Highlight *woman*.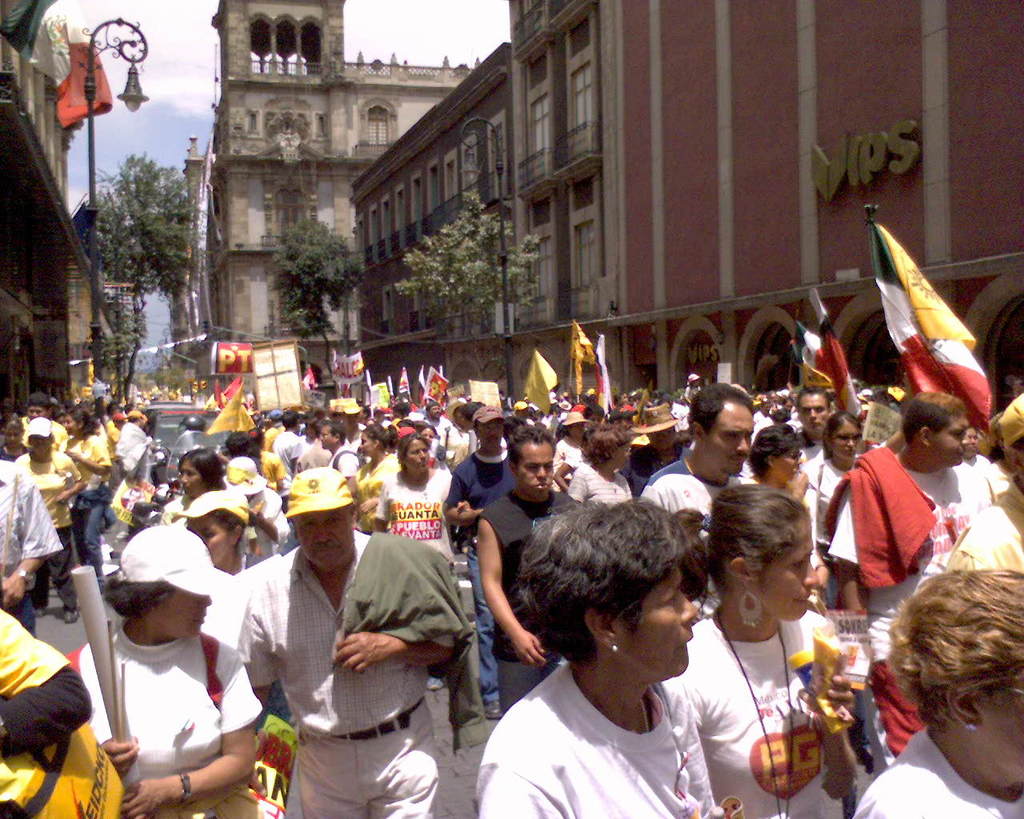
Highlighted region: [343,414,395,540].
